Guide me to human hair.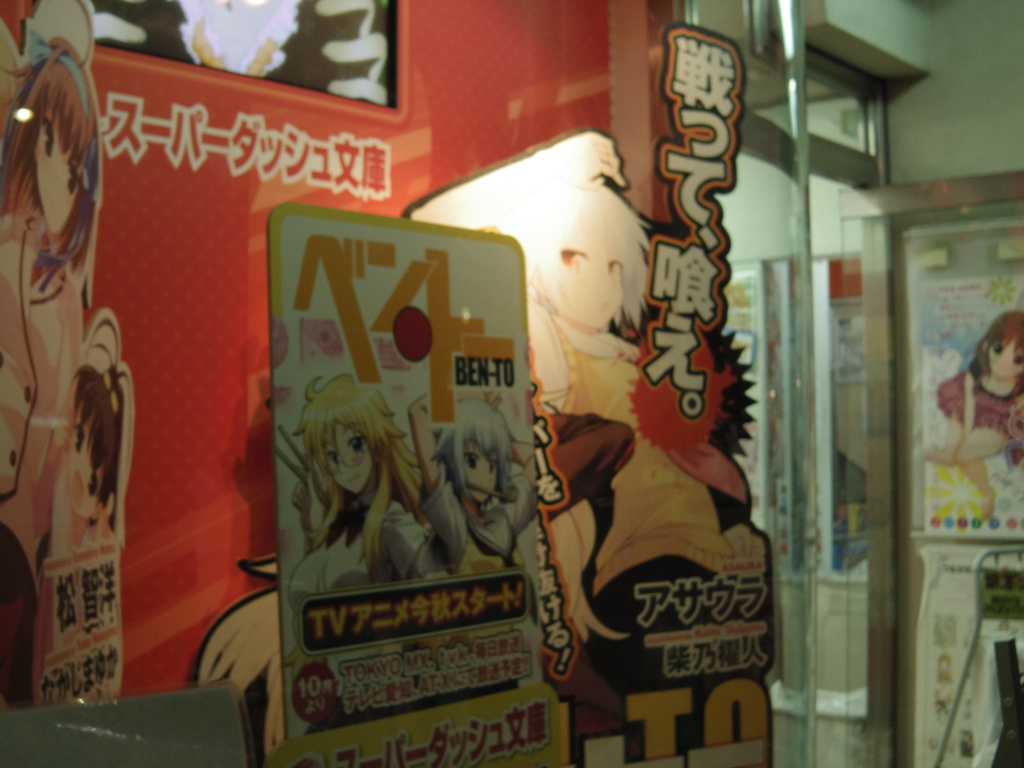
Guidance: 0/51/100/294.
